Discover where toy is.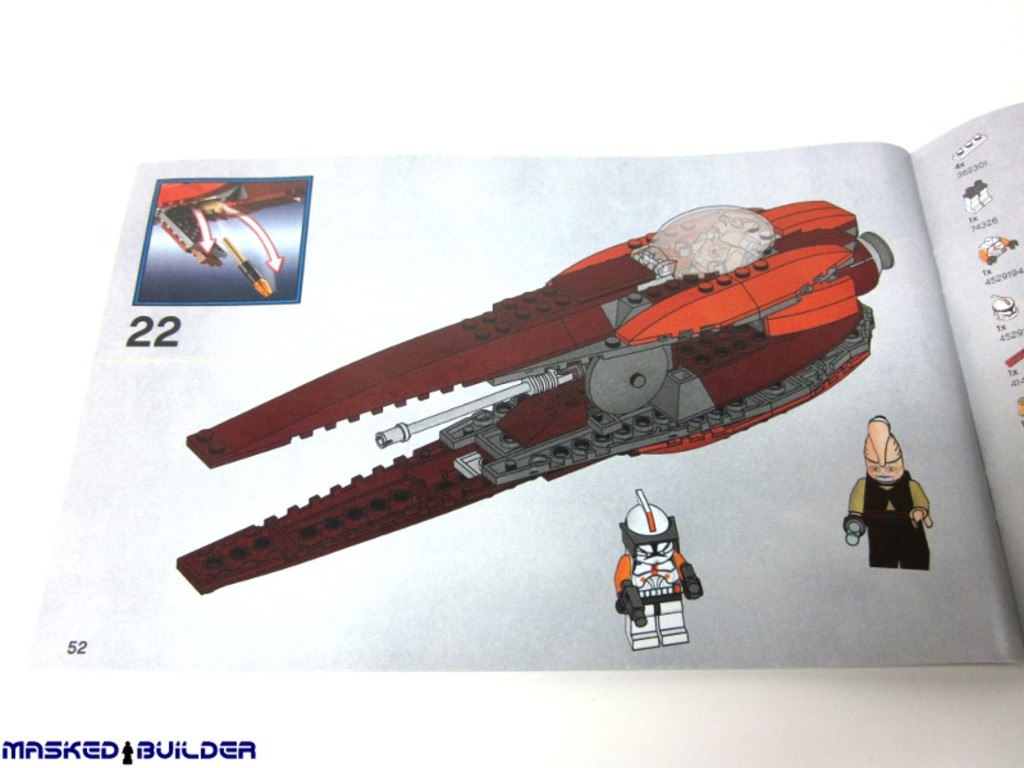
Discovered at box=[1002, 348, 1023, 370].
